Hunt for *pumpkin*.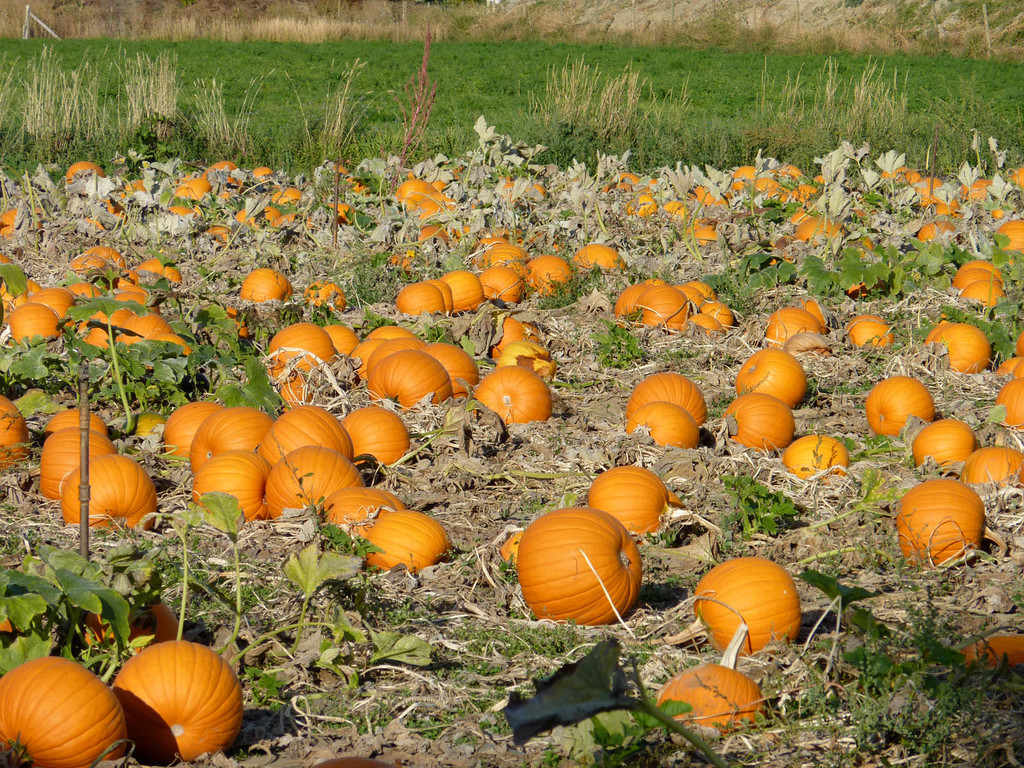
Hunted down at 961, 420, 1023, 489.
